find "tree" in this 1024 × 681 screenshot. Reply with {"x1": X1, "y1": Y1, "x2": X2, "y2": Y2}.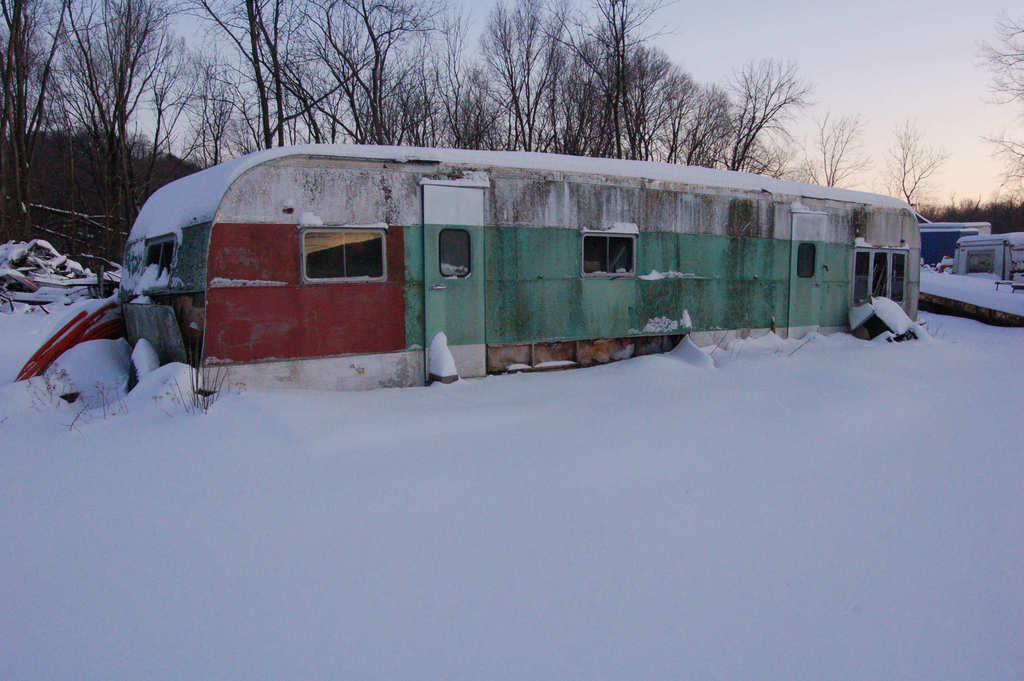
{"x1": 380, "y1": 4, "x2": 504, "y2": 151}.
